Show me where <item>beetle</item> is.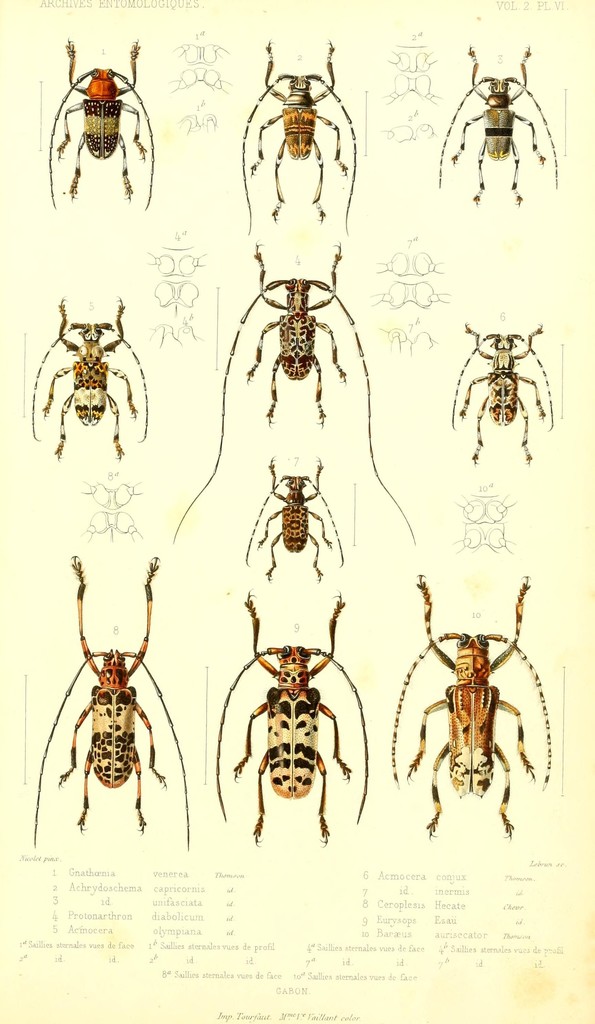
<item>beetle</item> is at l=432, t=45, r=563, b=211.
